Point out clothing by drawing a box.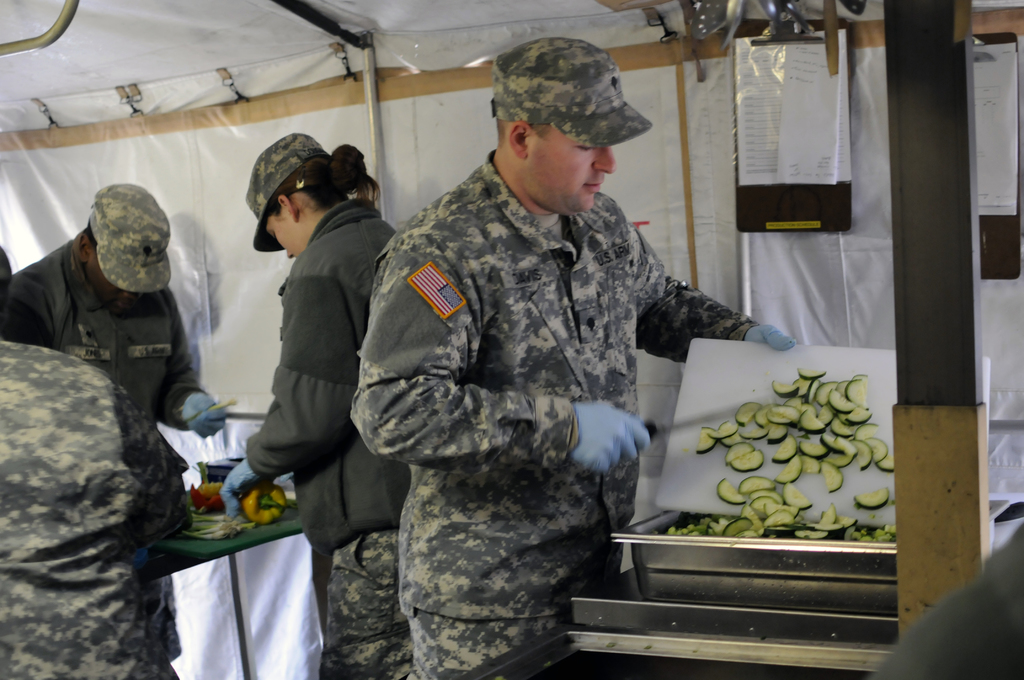
<box>0,350,200,679</box>.
